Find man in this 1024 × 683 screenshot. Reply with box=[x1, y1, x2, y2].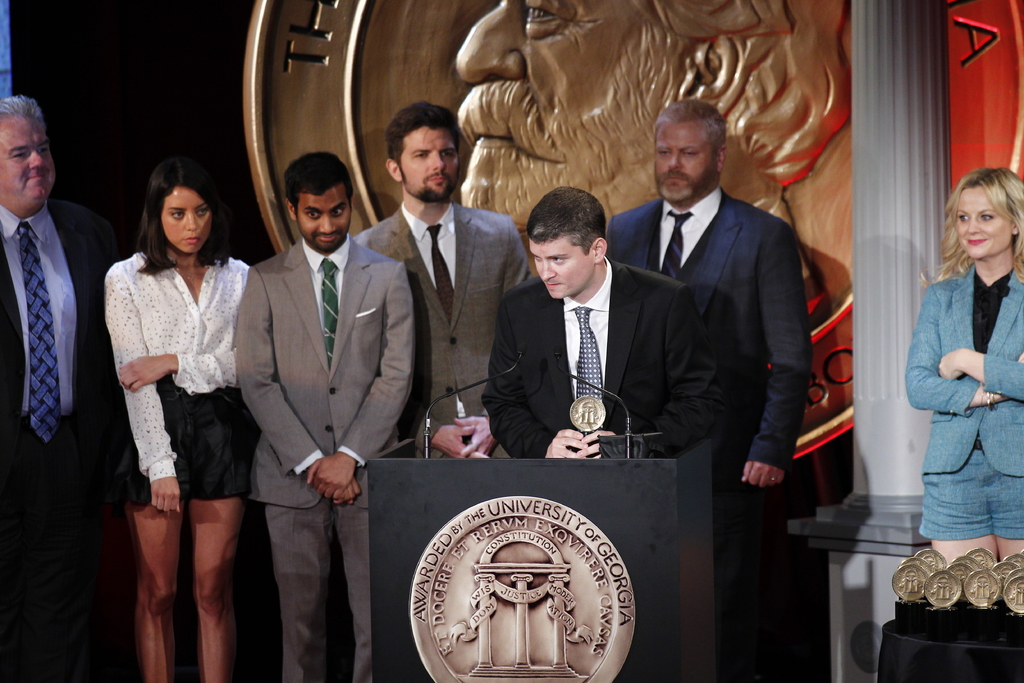
box=[355, 97, 546, 458].
